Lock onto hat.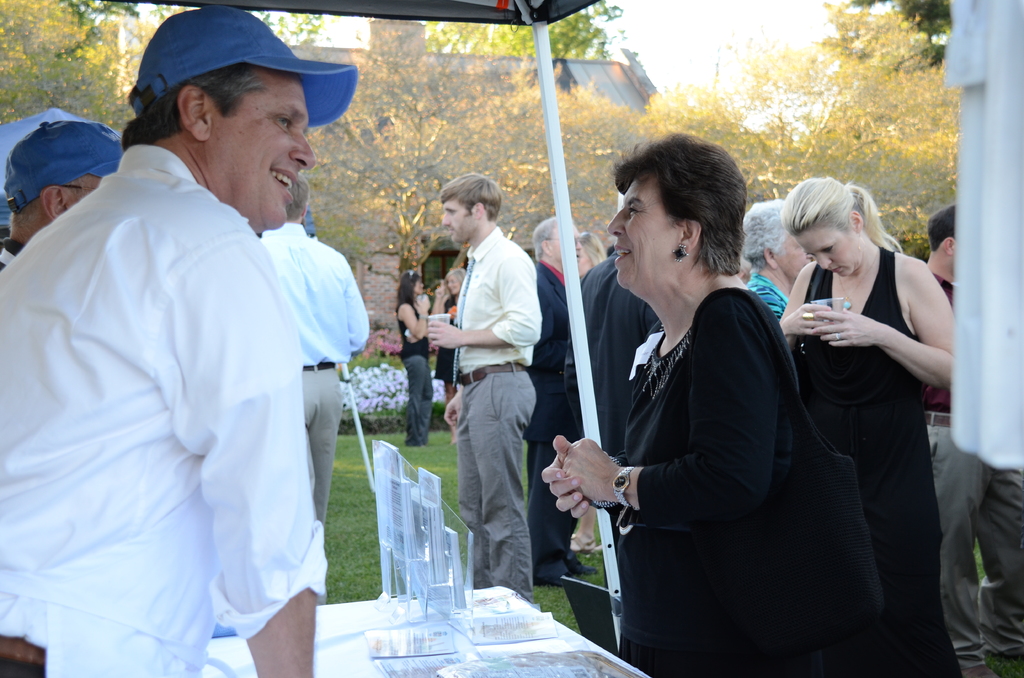
Locked: bbox=(4, 118, 115, 211).
